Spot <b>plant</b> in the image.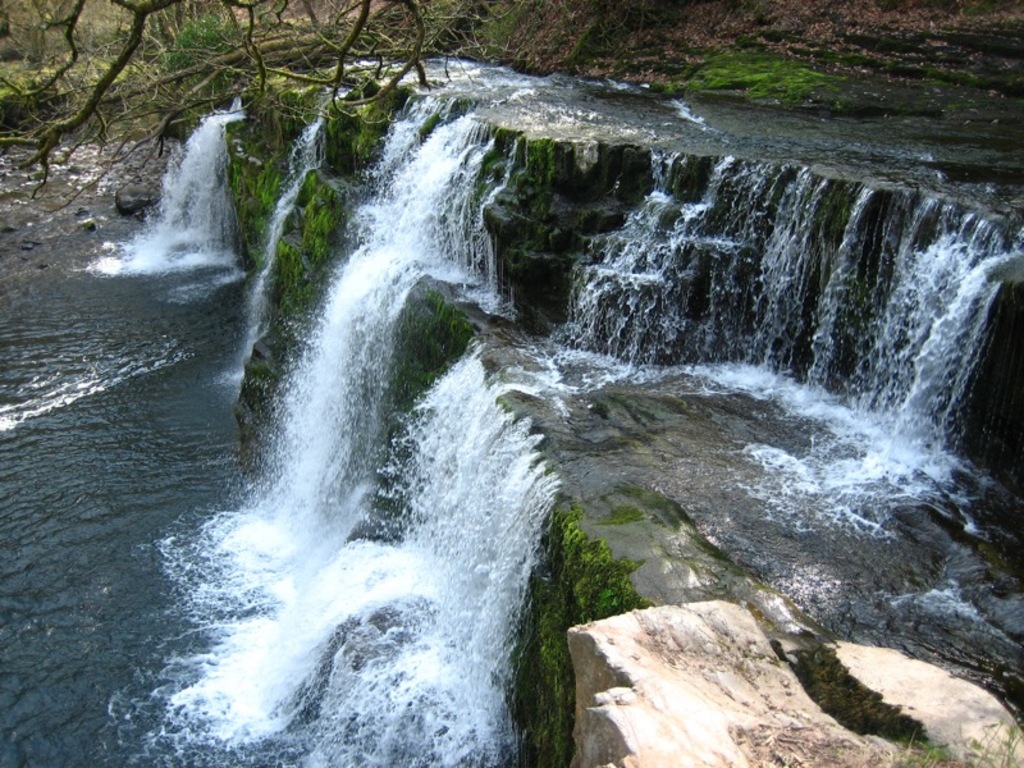
<b>plant</b> found at <bbox>511, 499, 639, 767</bbox>.
